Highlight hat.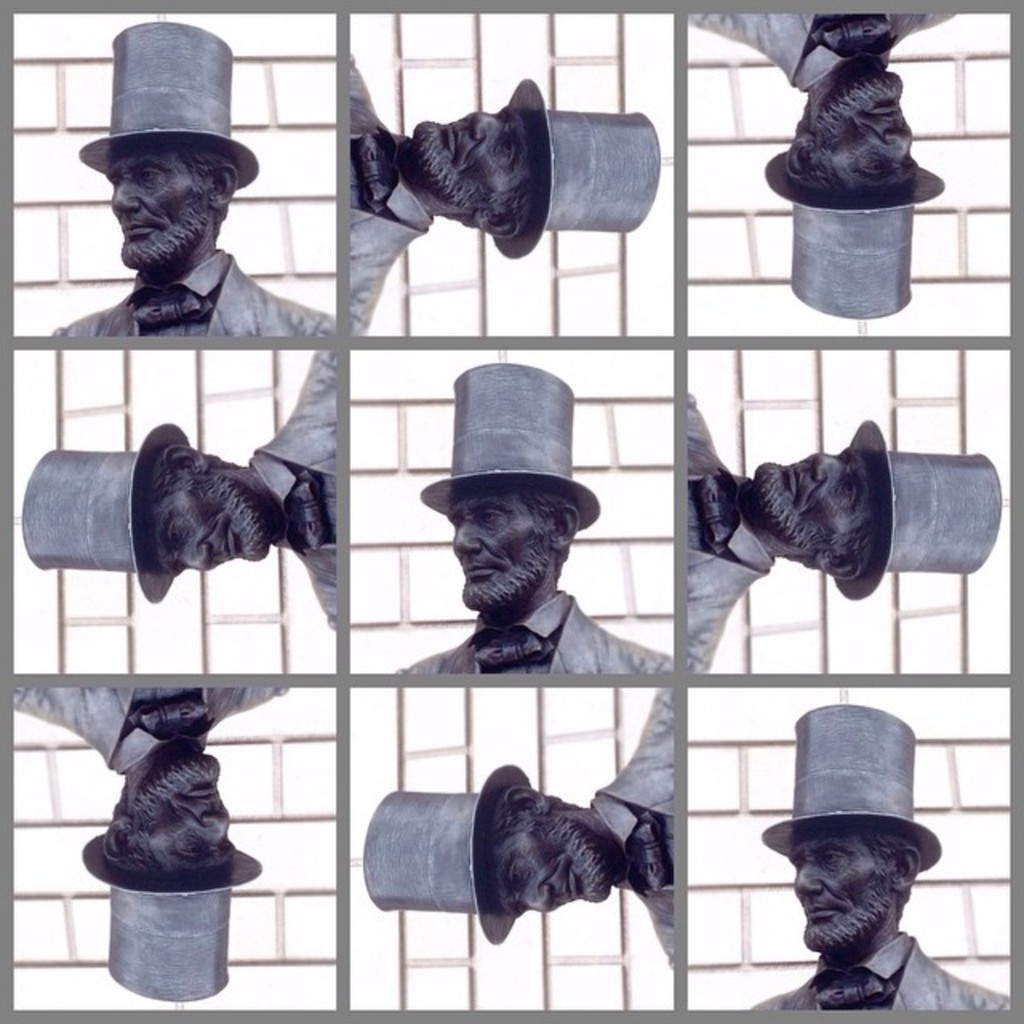
Highlighted region: 762 702 942 874.
